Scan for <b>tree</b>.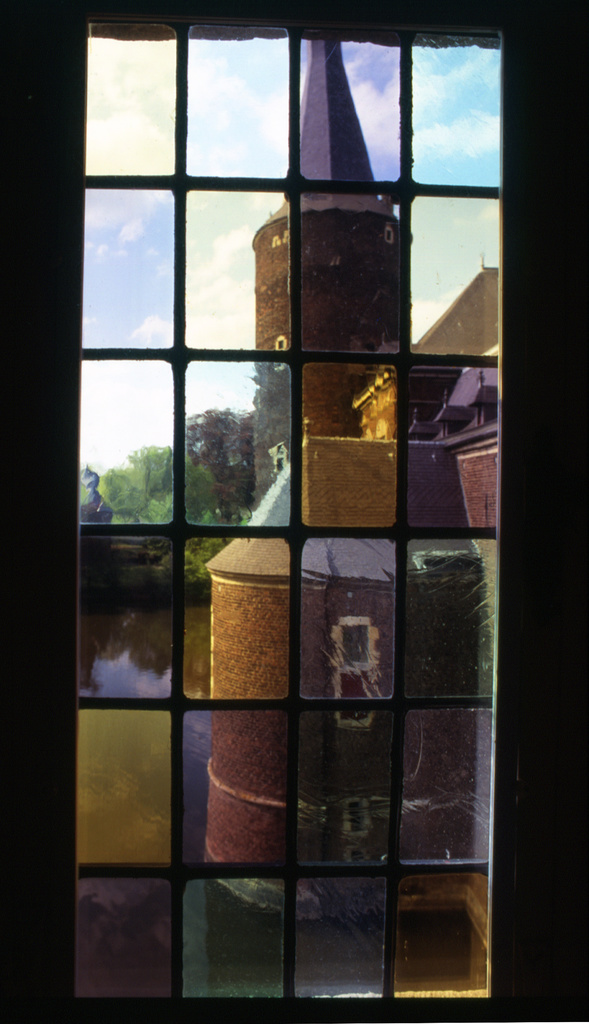
Scan result: Rect(184, 405, 259, 536).
